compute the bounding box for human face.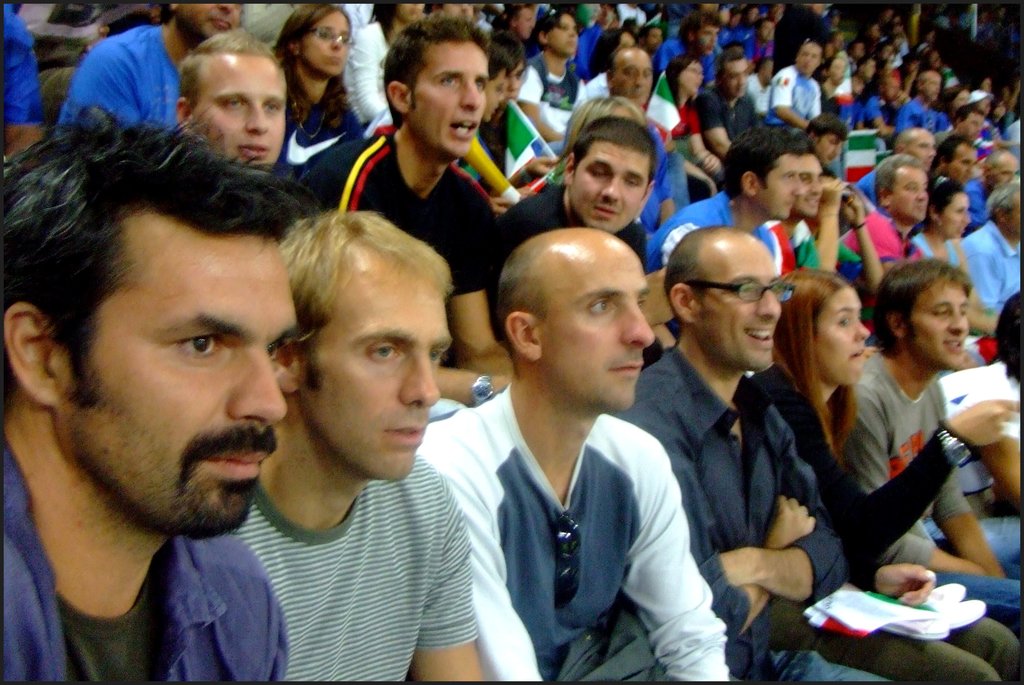
locate(568, 147, 650, 232).
